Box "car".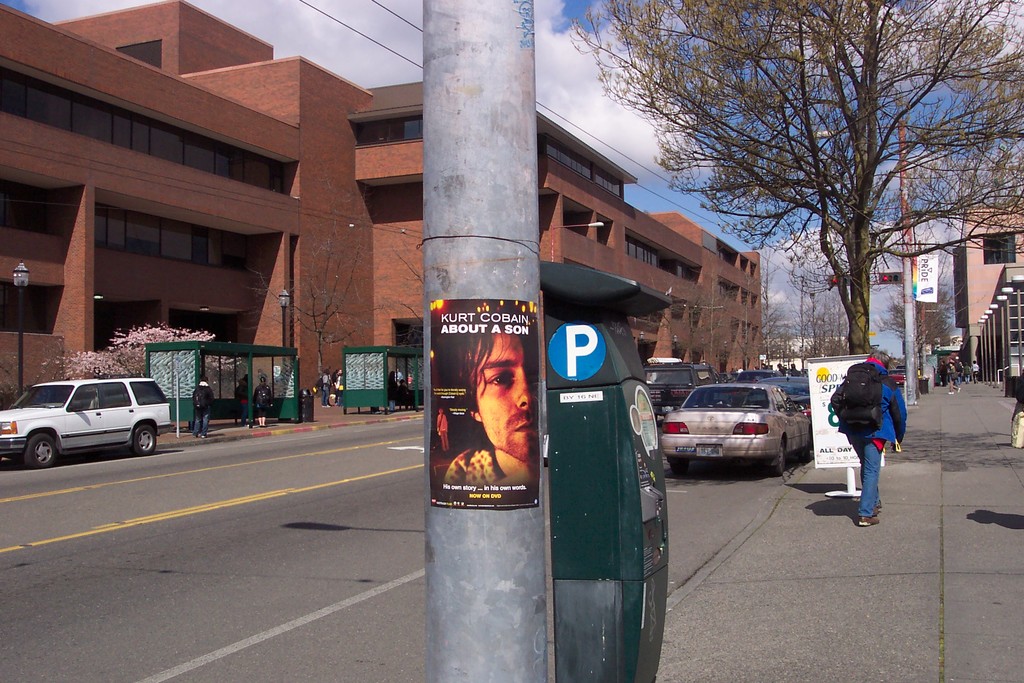
rect(0, 372, 173, 468).
